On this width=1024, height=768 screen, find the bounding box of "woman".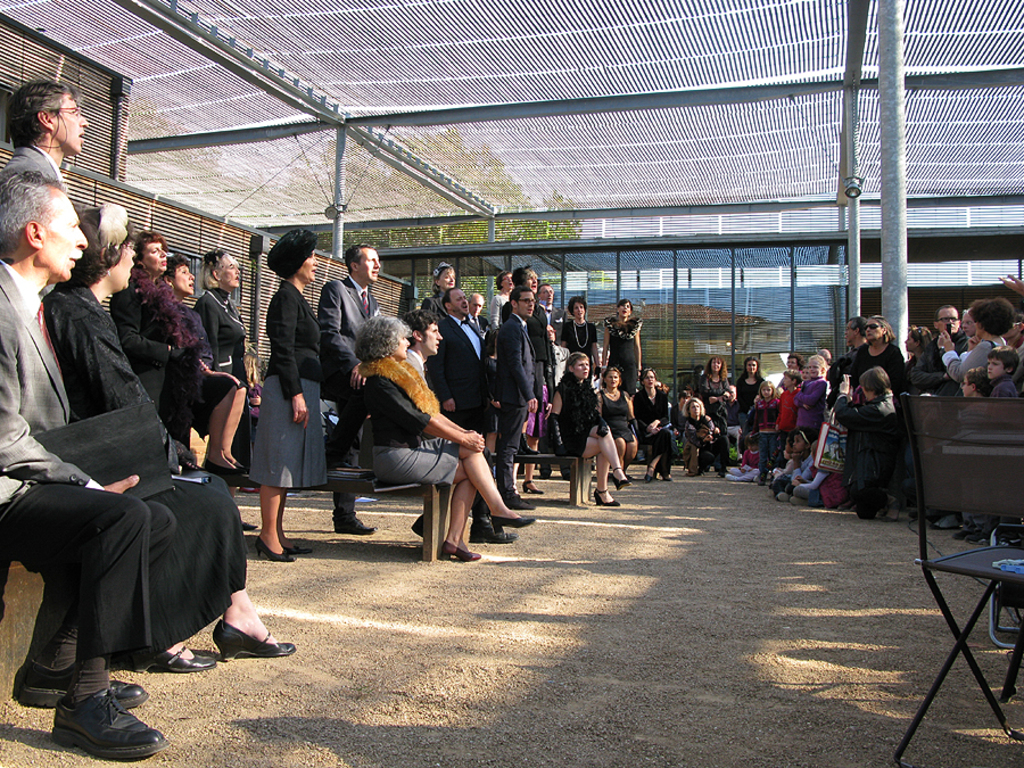
Bounding box: (734,361,762,436).
